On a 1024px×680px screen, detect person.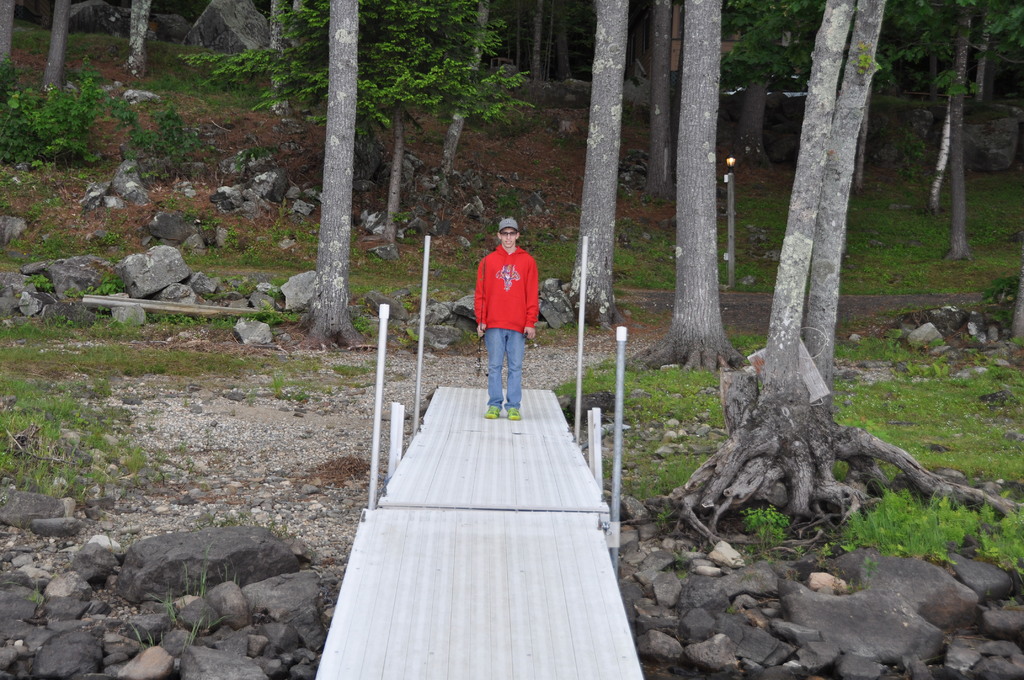
(x1=474, y1=214, x2=538, y2=421).
